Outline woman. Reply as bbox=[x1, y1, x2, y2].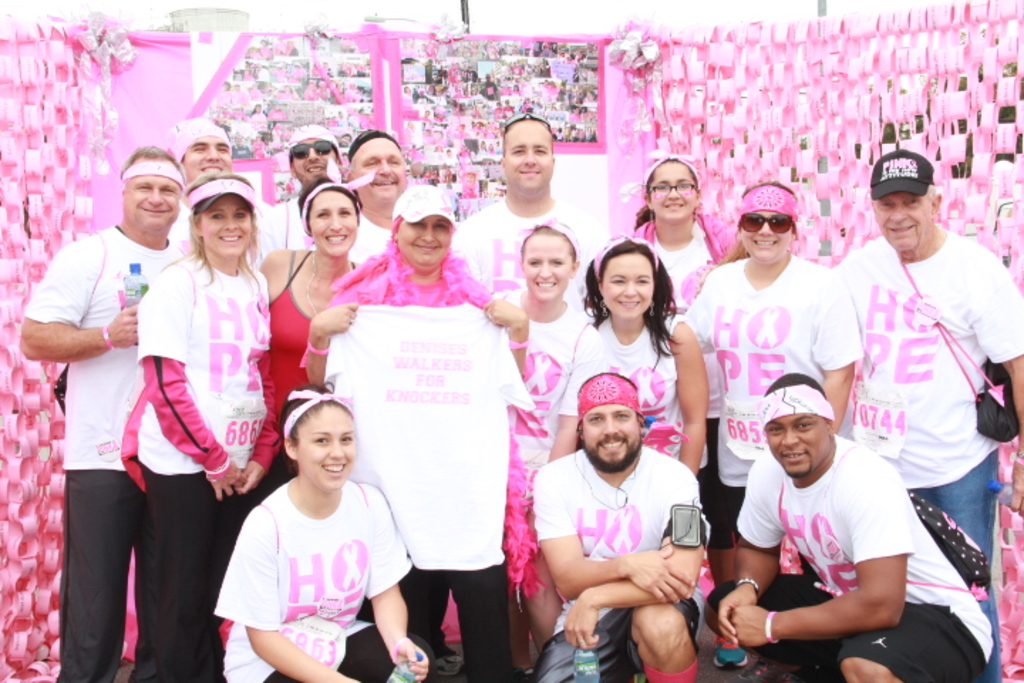
bbox=[205, 370, 405, 669].
